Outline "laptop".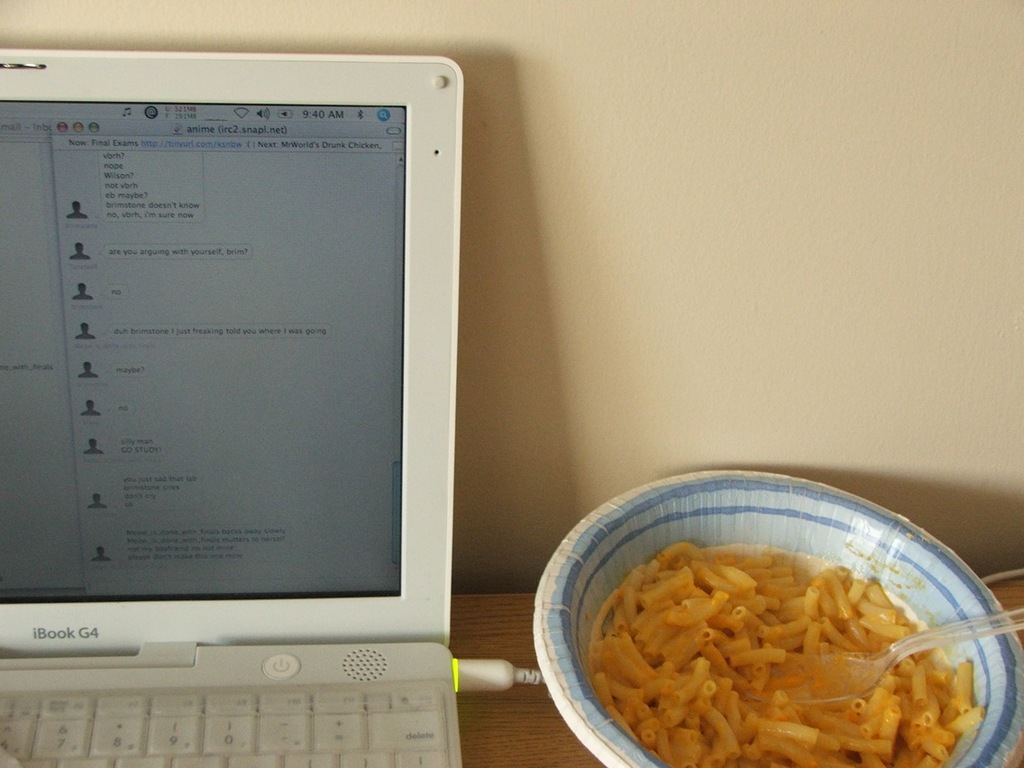
Outline: x1=0, y1=18, x2=490, y2=767.
